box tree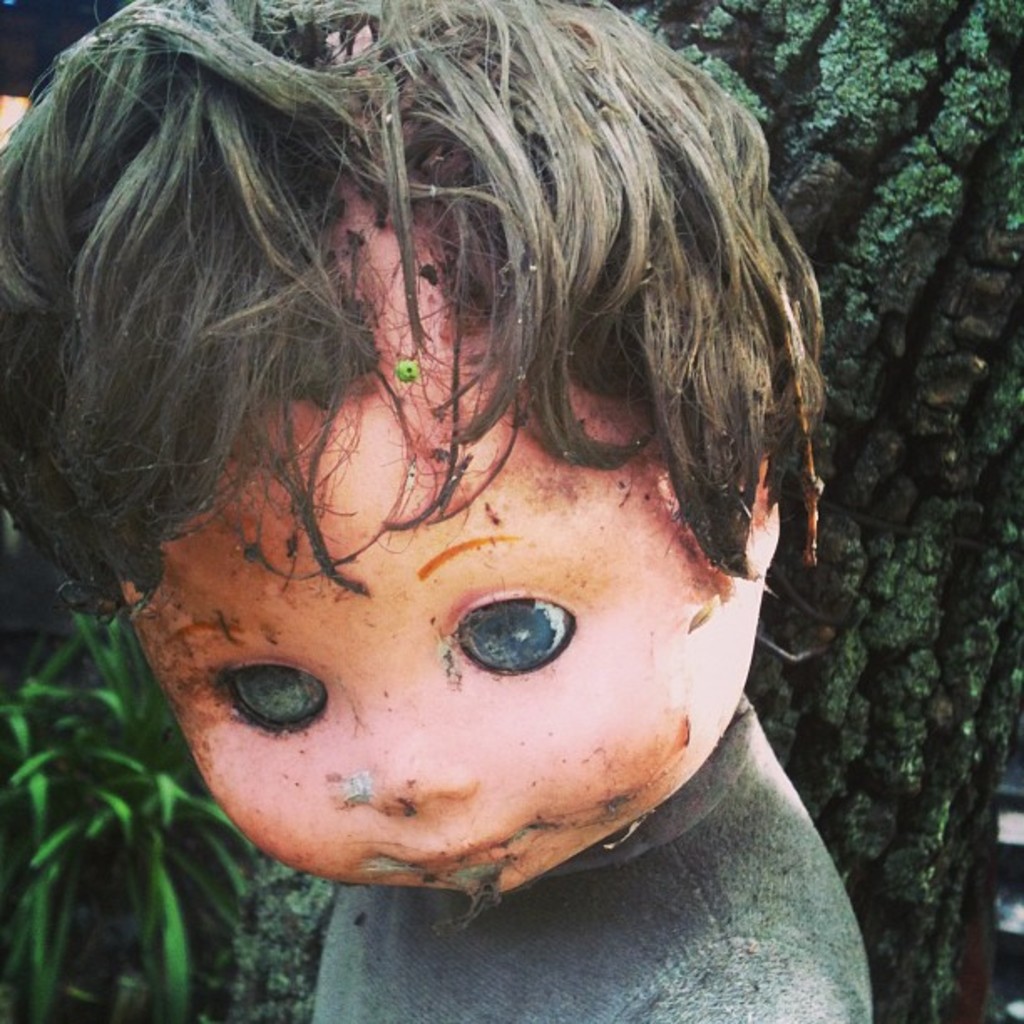
rect(604, 0, 1022, 1022)
